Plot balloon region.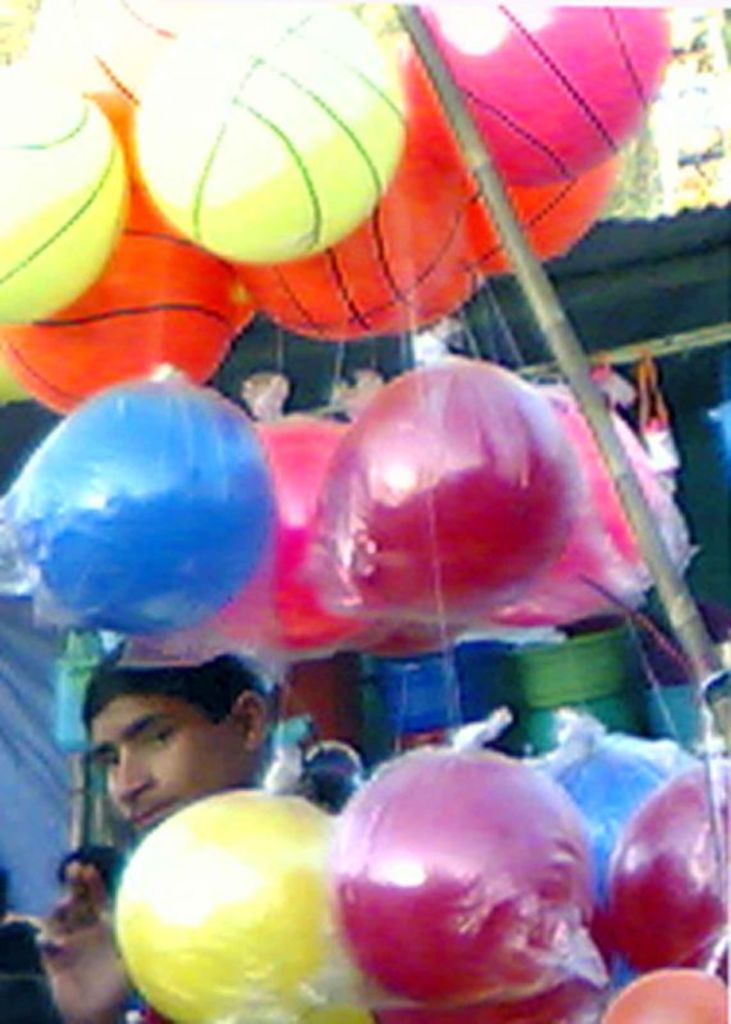
Plotted at x1=132 y1=0 x2=407 y2=270.
